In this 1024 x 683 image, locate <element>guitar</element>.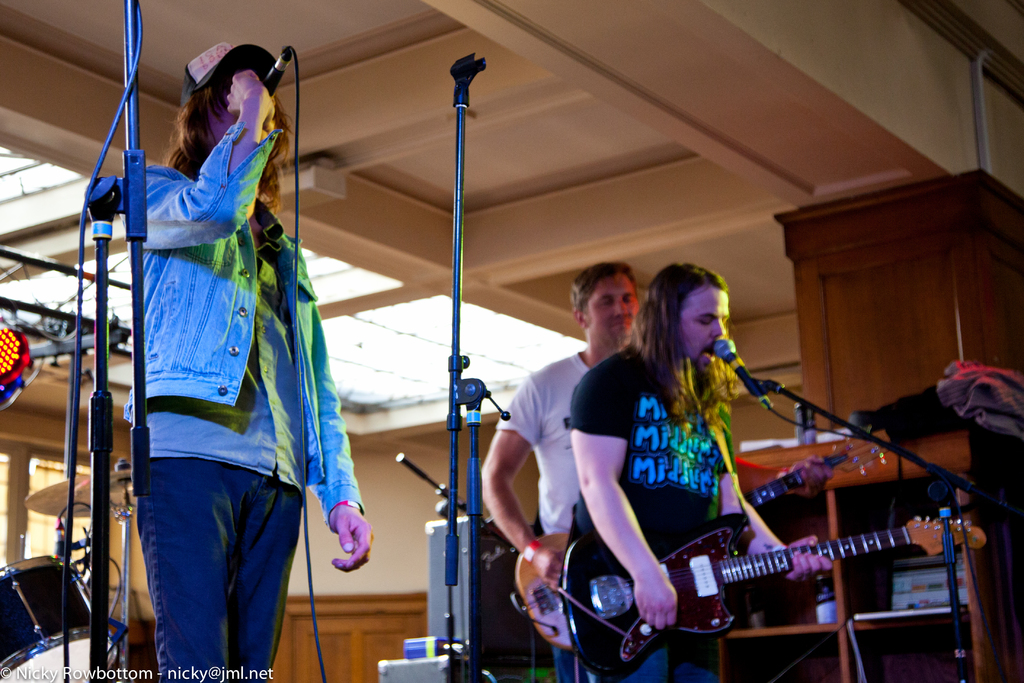
Bounding box: 558, 513, 989, 682.
